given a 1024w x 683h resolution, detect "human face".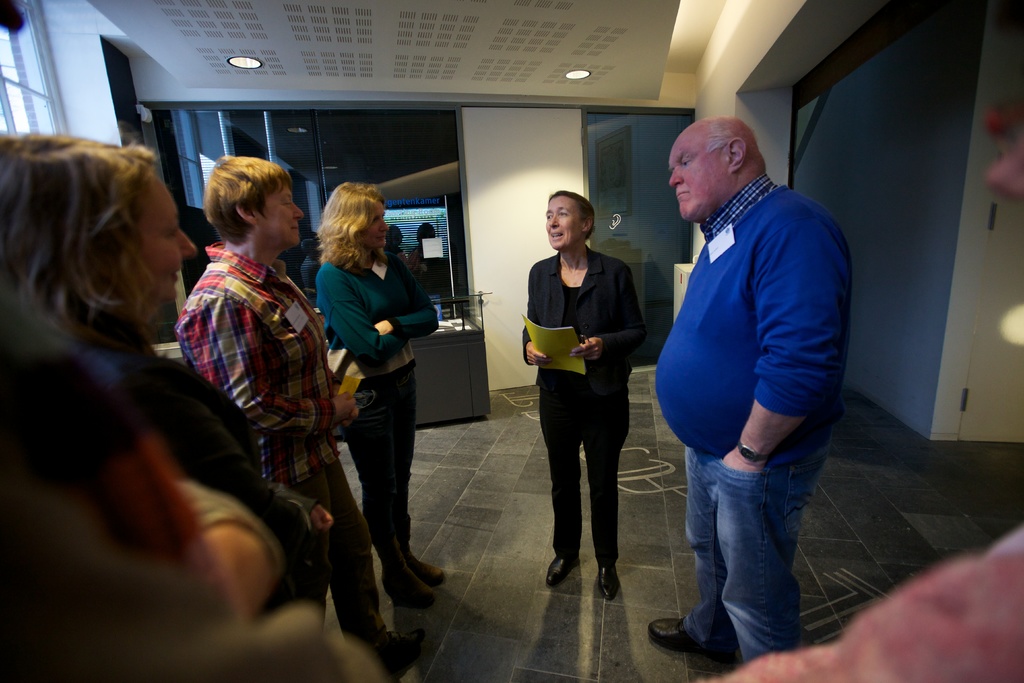
(360, 198, 391, 245).
